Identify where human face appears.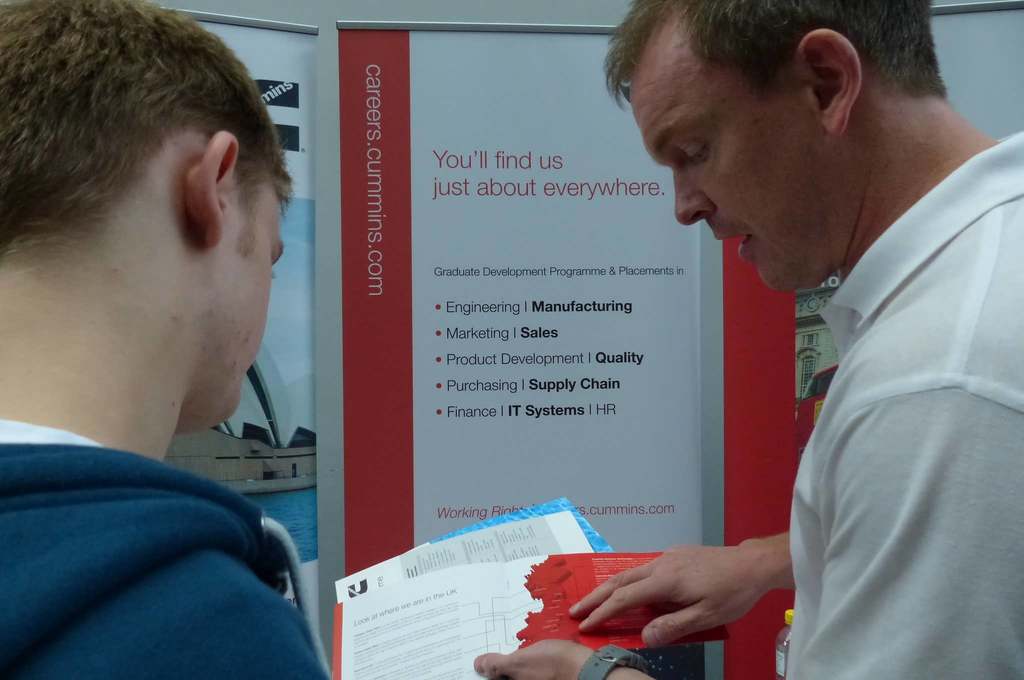
Appears at {"x1": 197, "y1": 184, "x2": 286, "y2": 423}.
